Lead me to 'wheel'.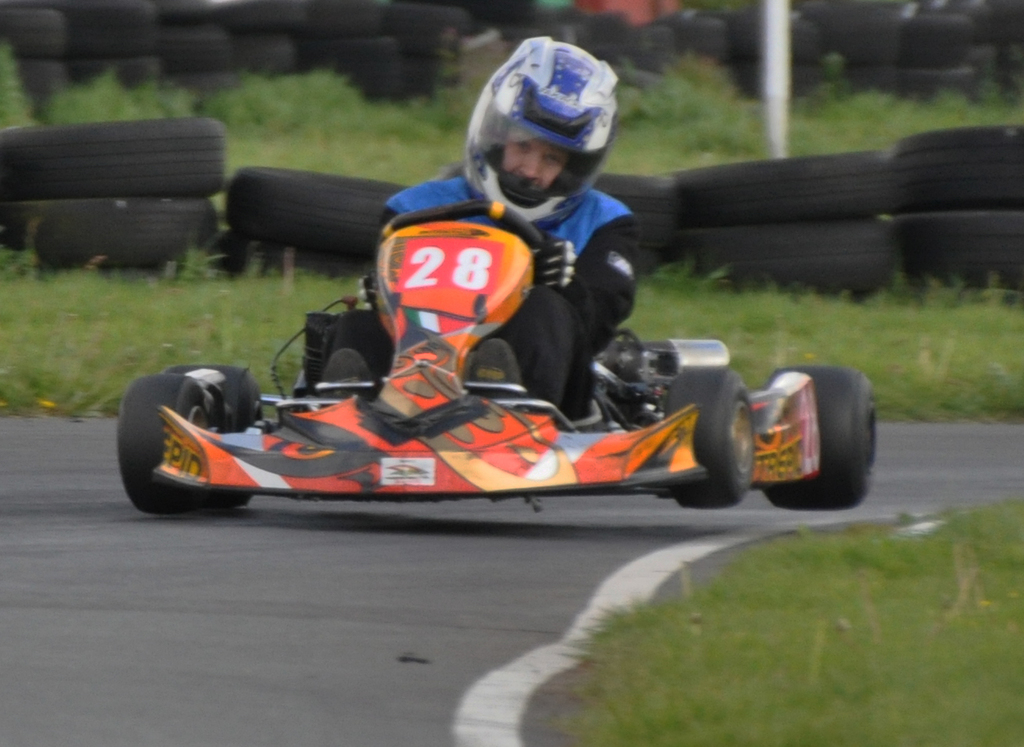
Lead to (162,365,268,511).
